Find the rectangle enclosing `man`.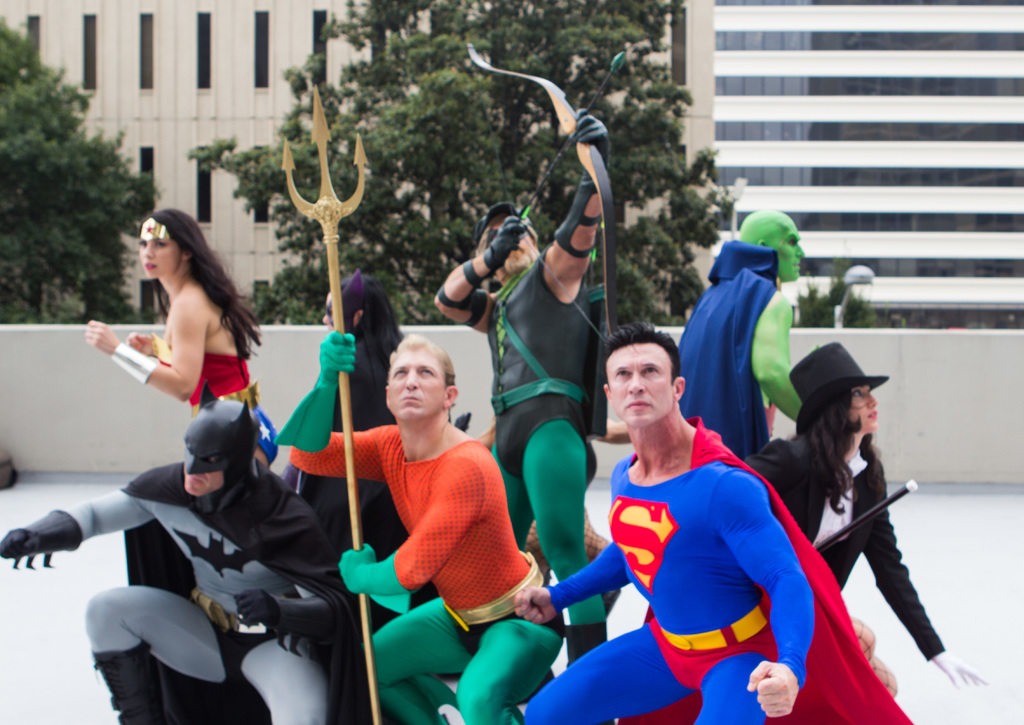
x1=673, y1=207, x2=806, y2=466.
